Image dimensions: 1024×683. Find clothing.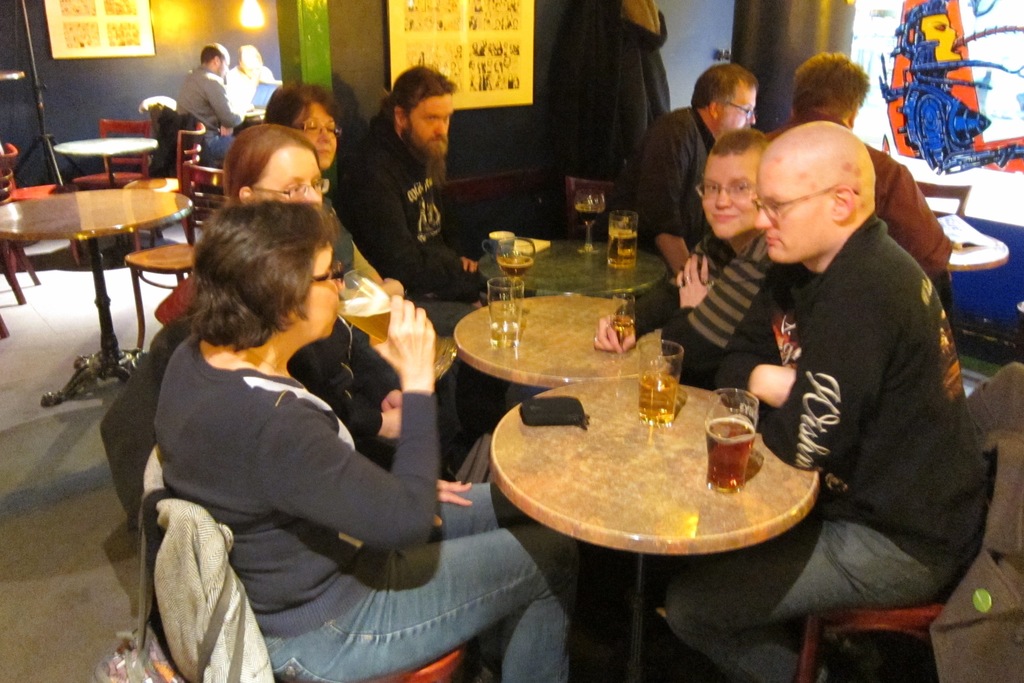
<box>293,313,492,484</box>.
